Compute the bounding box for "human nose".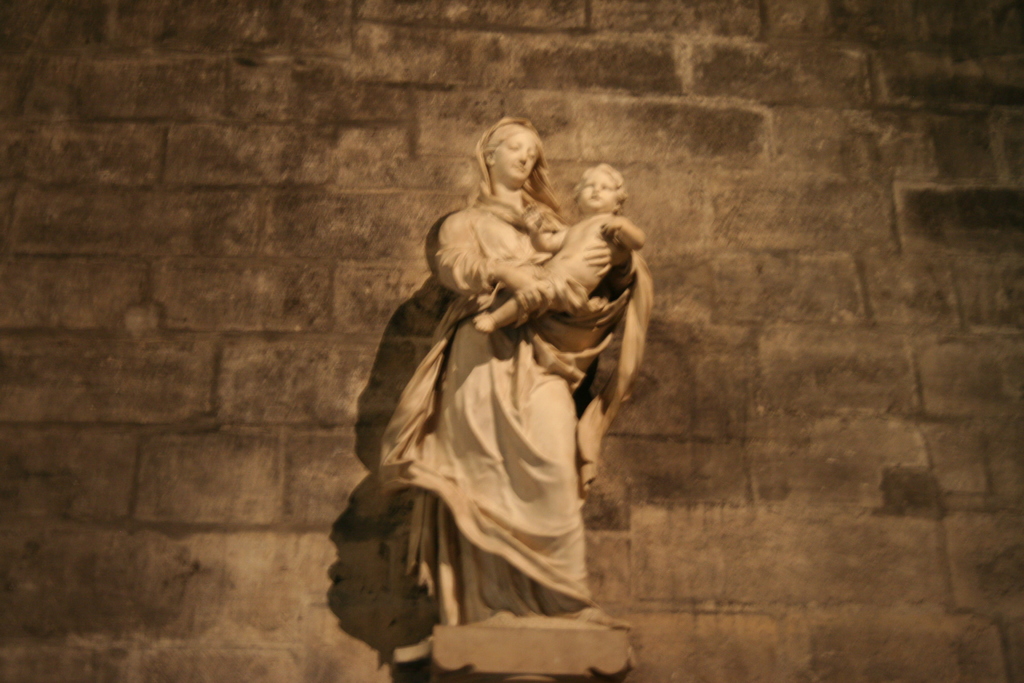
locate(518, 148, 527, 165).
